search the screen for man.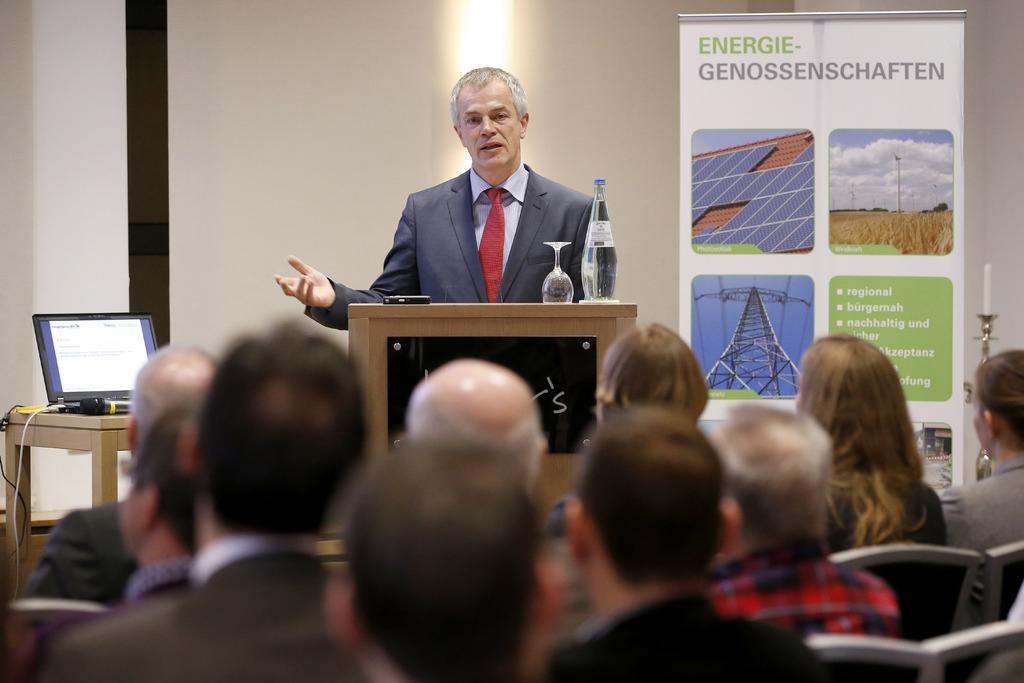
Found at {"x1": 543, "y1": 402, "x2": 828, "y2": 682}.
